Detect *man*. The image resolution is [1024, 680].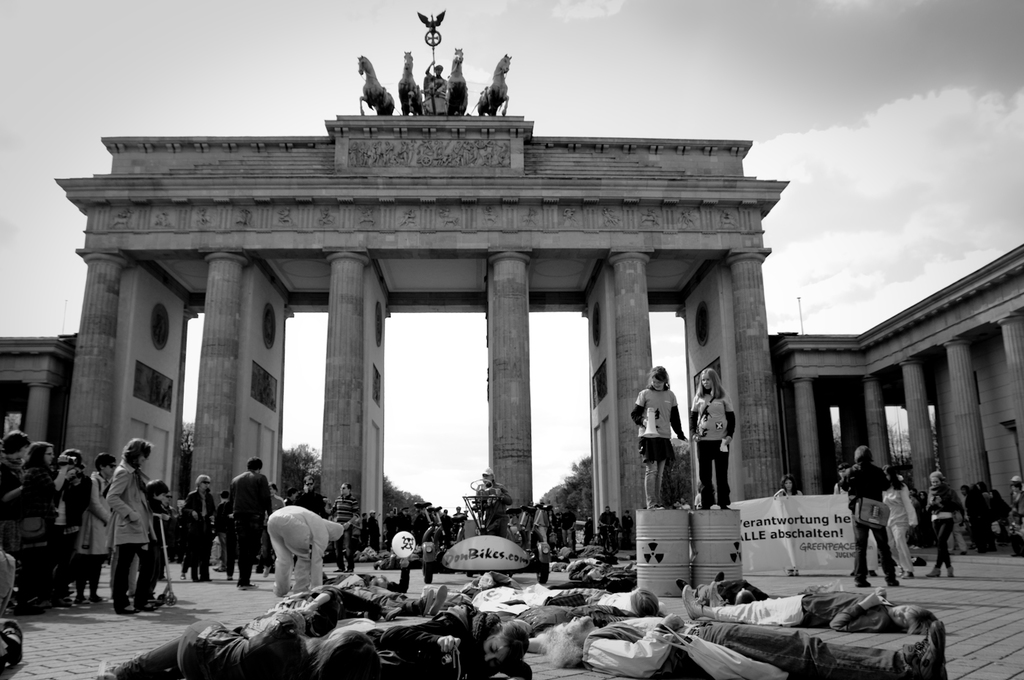
Rect(396, 506, 411, 533).
